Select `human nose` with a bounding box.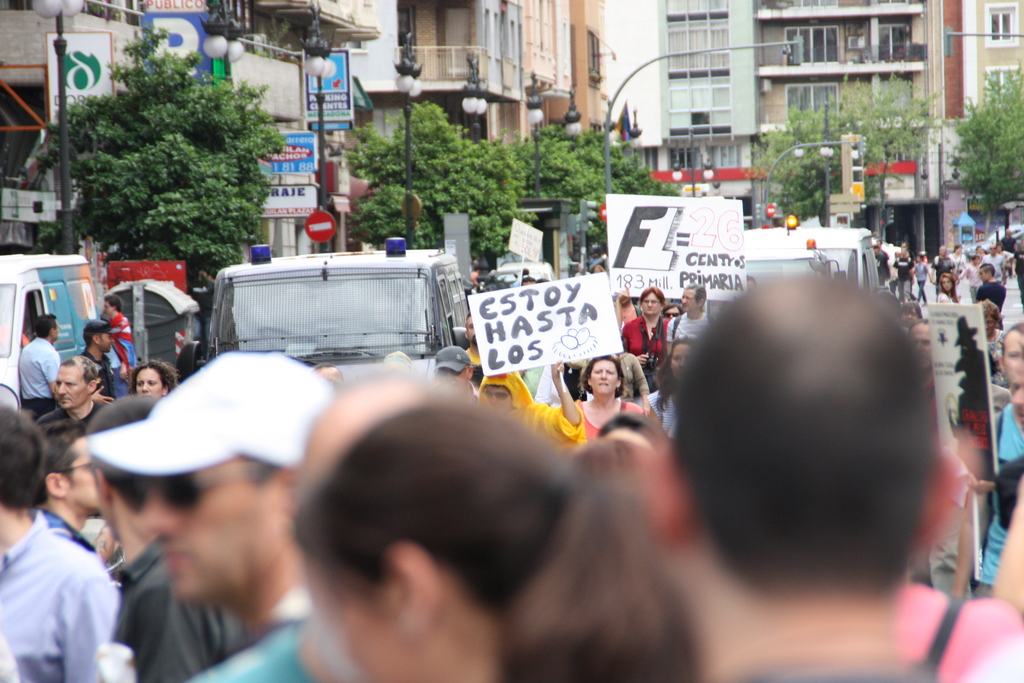
(681, 298, 686, 302).
